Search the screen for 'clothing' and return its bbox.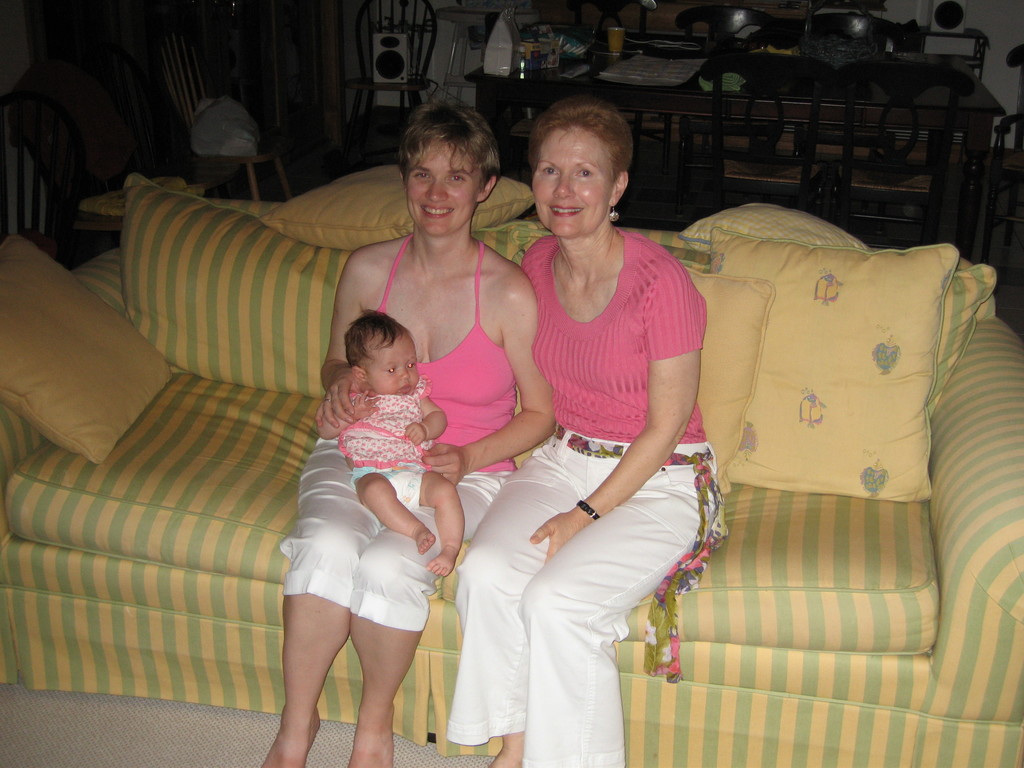
Found: [left=285, top=229, right=518, bottom=631].
